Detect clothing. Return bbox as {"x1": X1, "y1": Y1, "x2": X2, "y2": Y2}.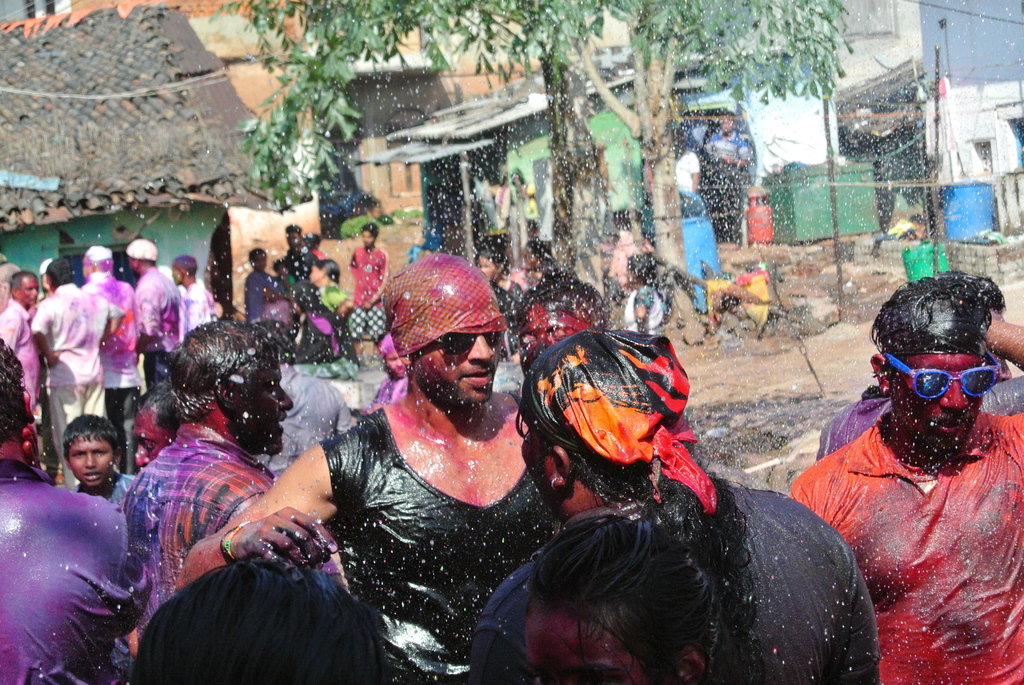
{"x1": 323, "y1": 400, "x2": 556, "y2": 674}.
